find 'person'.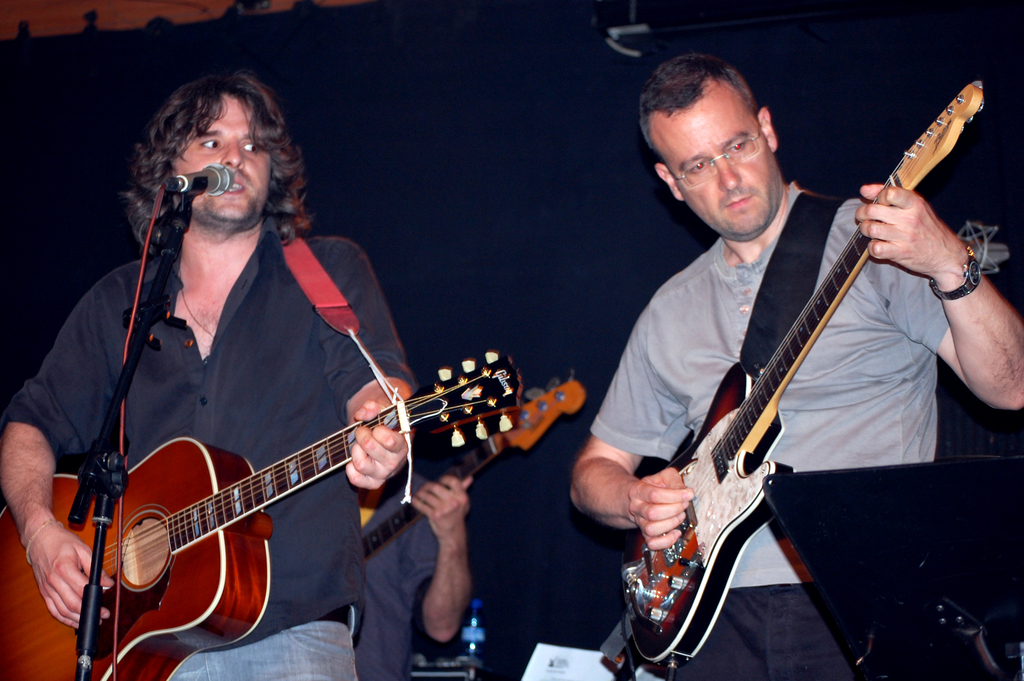
x1=0, y1=72, x2=417, y2=680.
